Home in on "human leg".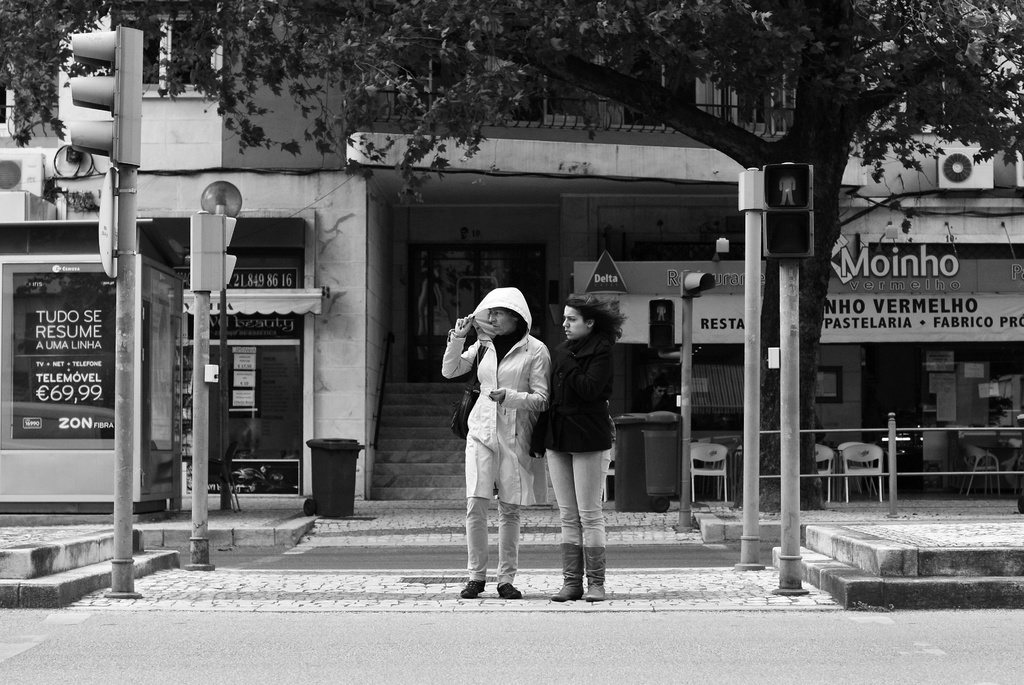
Homed in at BBox(490, 472, 521, 601).
